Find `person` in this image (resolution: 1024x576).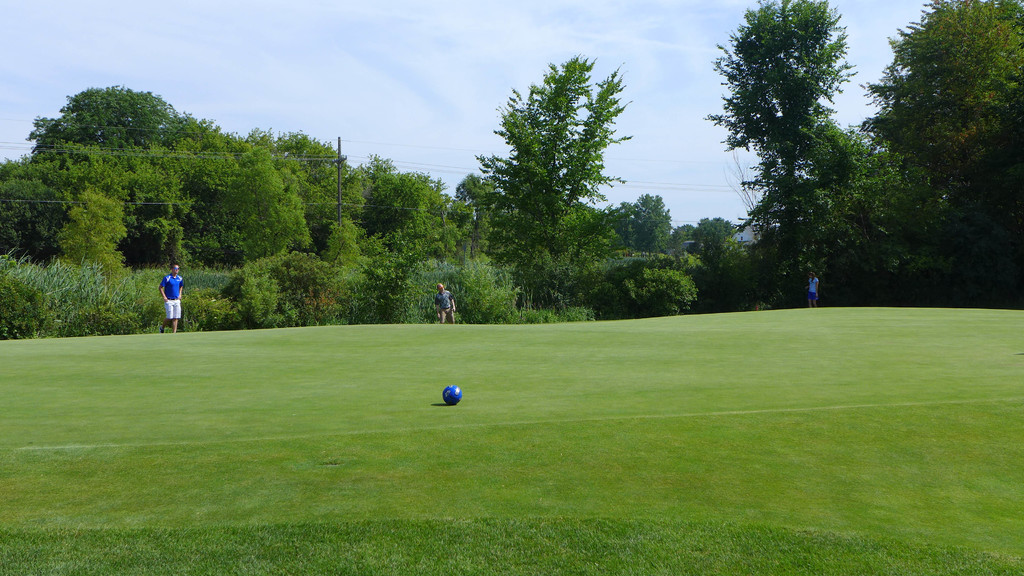
box=[806, 271, 822, 307].
